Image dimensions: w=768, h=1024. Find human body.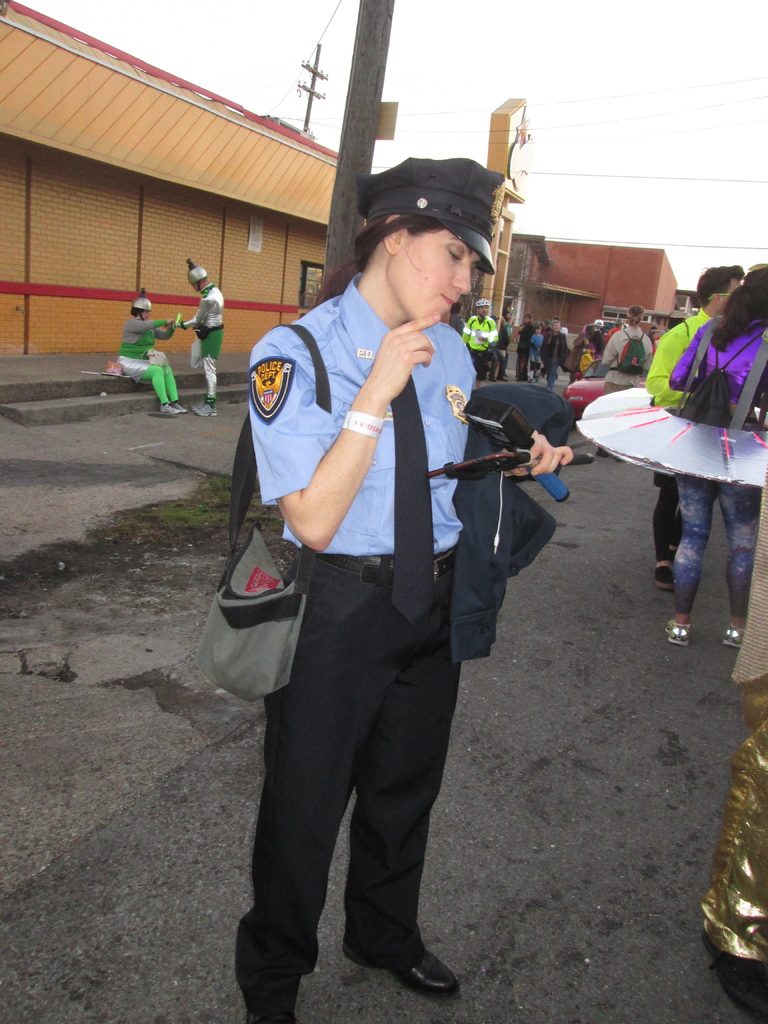
crop(173, 264, 230, 419).
